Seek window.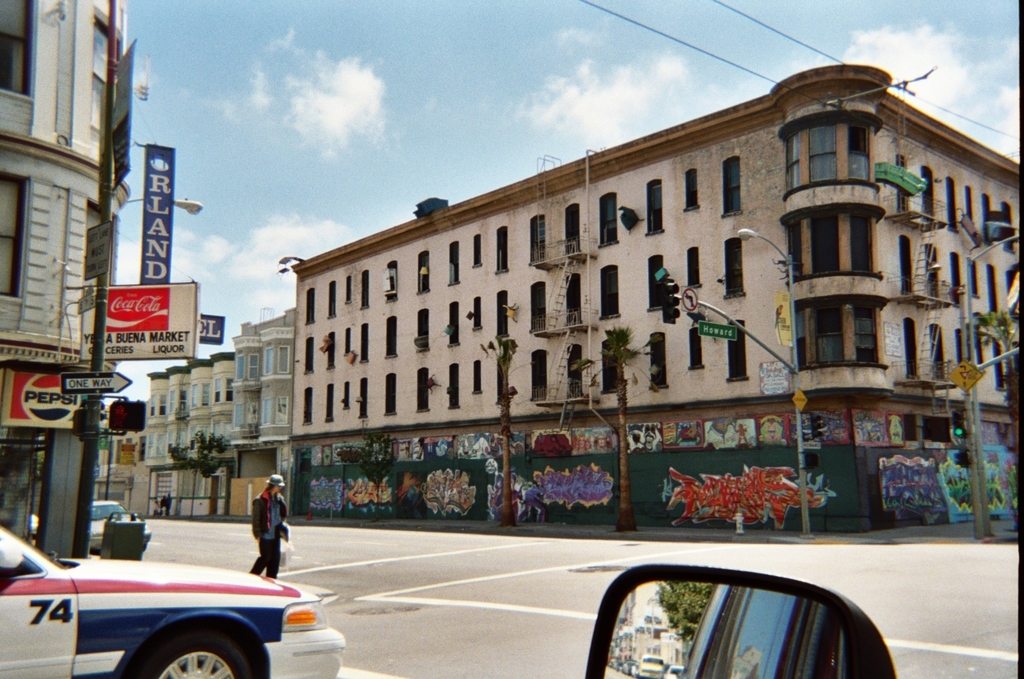
rect(414, 310, 428, 350).
